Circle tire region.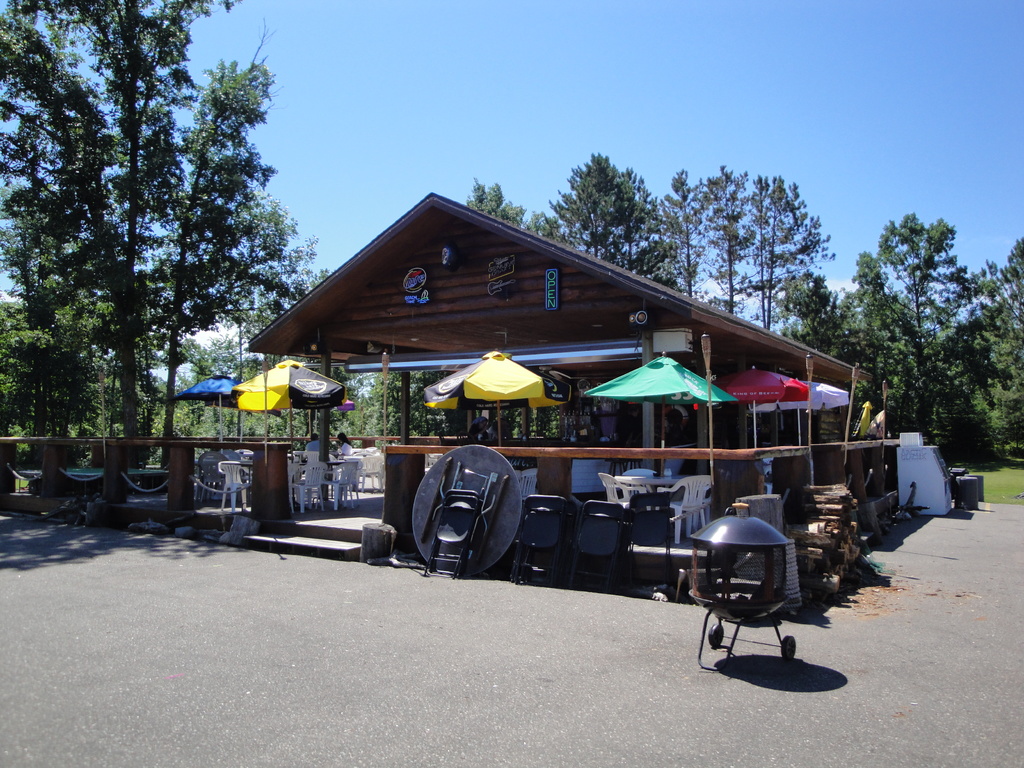
Region: <box>781,636,797,658</box>.
